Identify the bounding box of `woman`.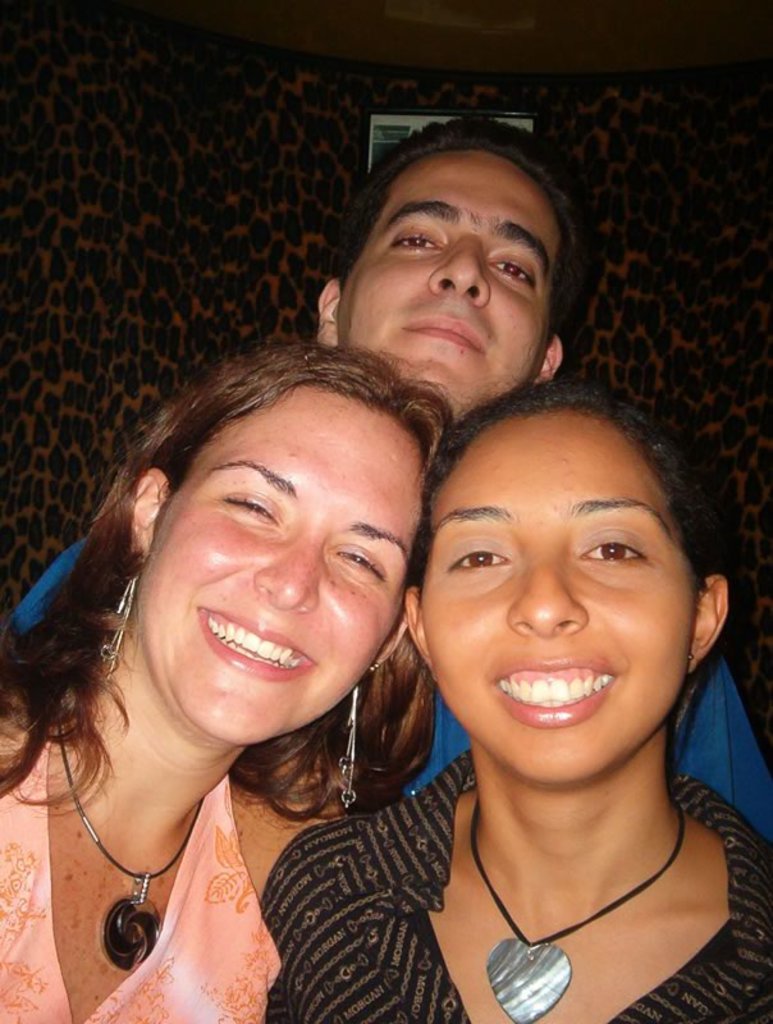
(0, 338, 448, 1023).
